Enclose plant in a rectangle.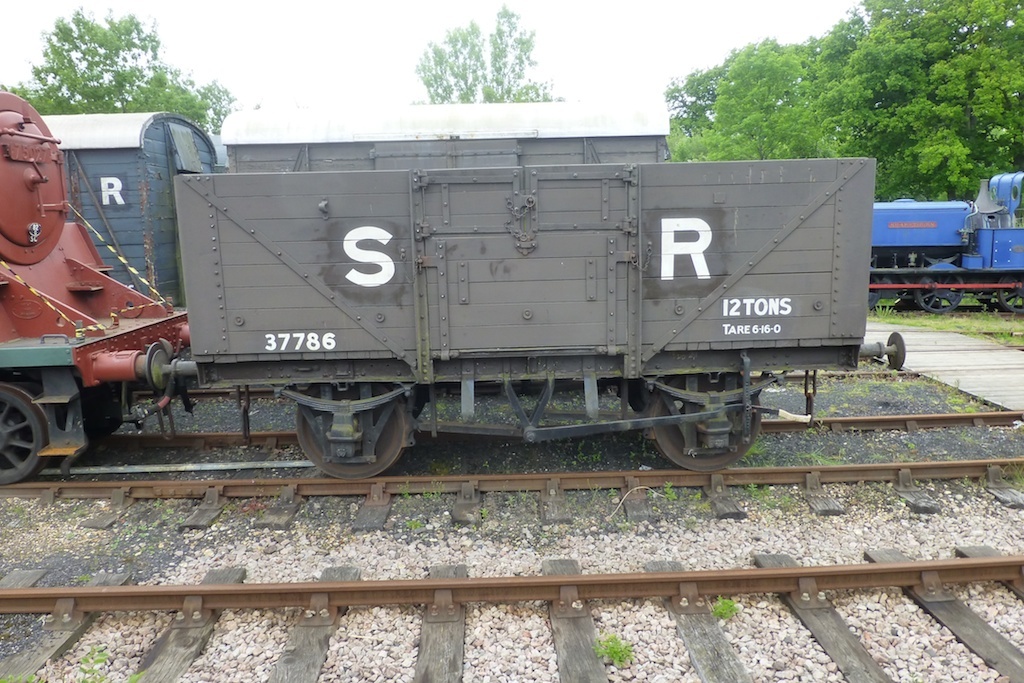
locate(513, 486, 529, 509).
